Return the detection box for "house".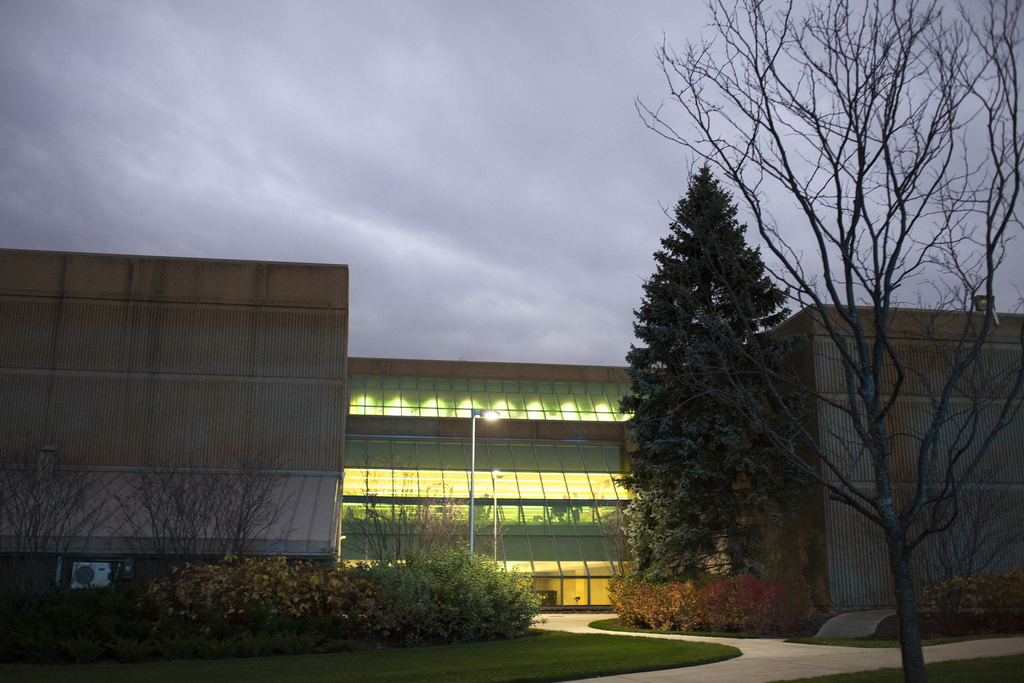
(x1=0, y1=262, x2=354, y2=588).
